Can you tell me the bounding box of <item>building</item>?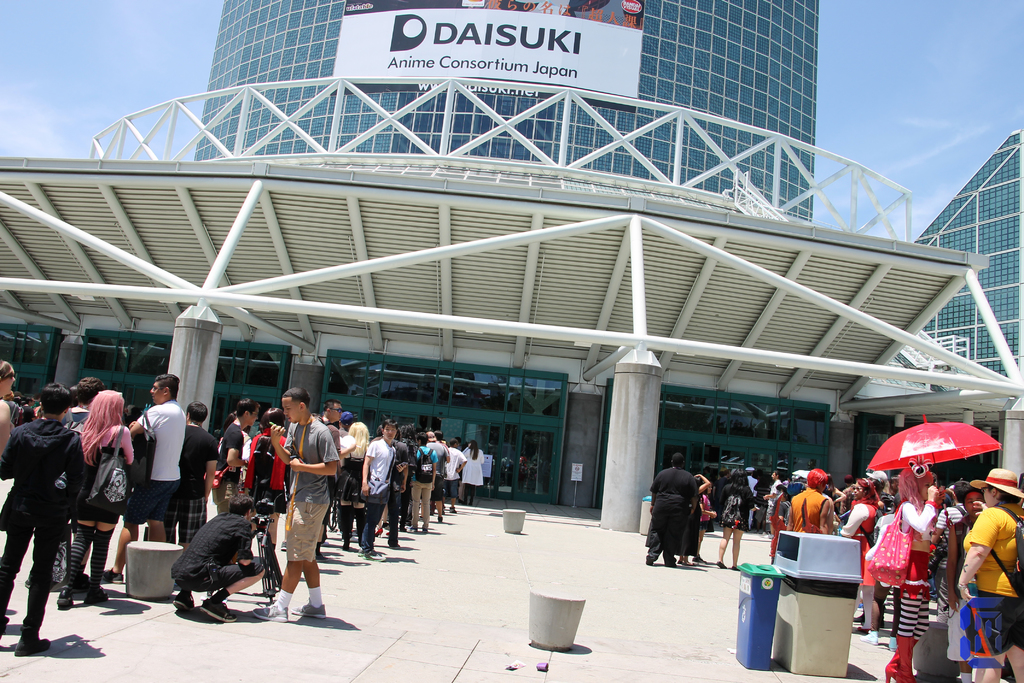
rect(0, 0, 1023, 534).
